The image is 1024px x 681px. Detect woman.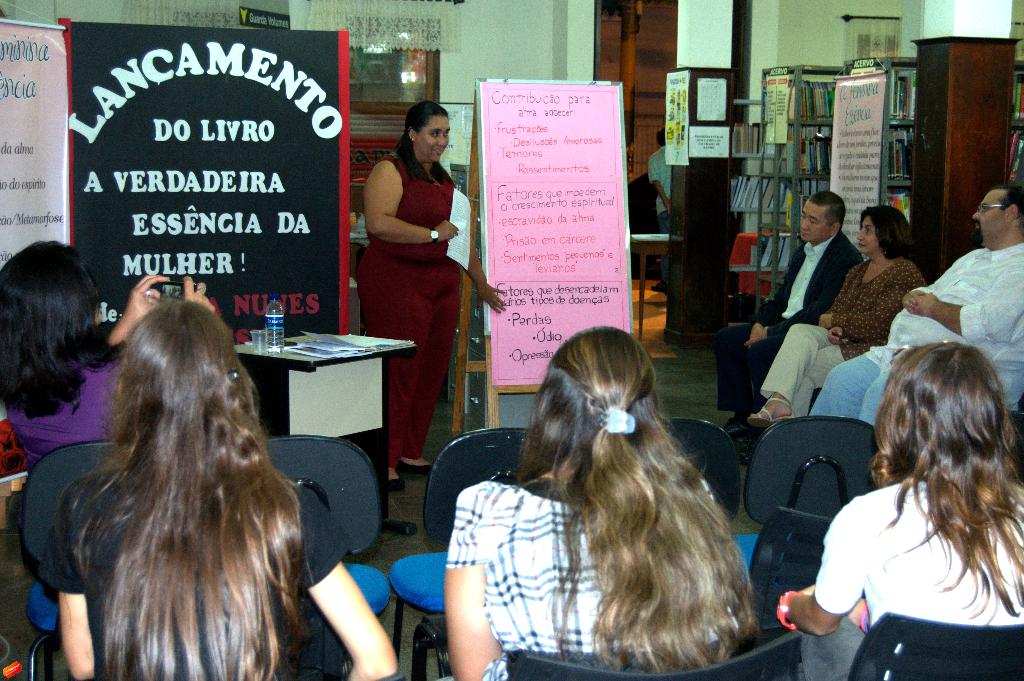
Detection: <box>781,344,1023,680</box>.
